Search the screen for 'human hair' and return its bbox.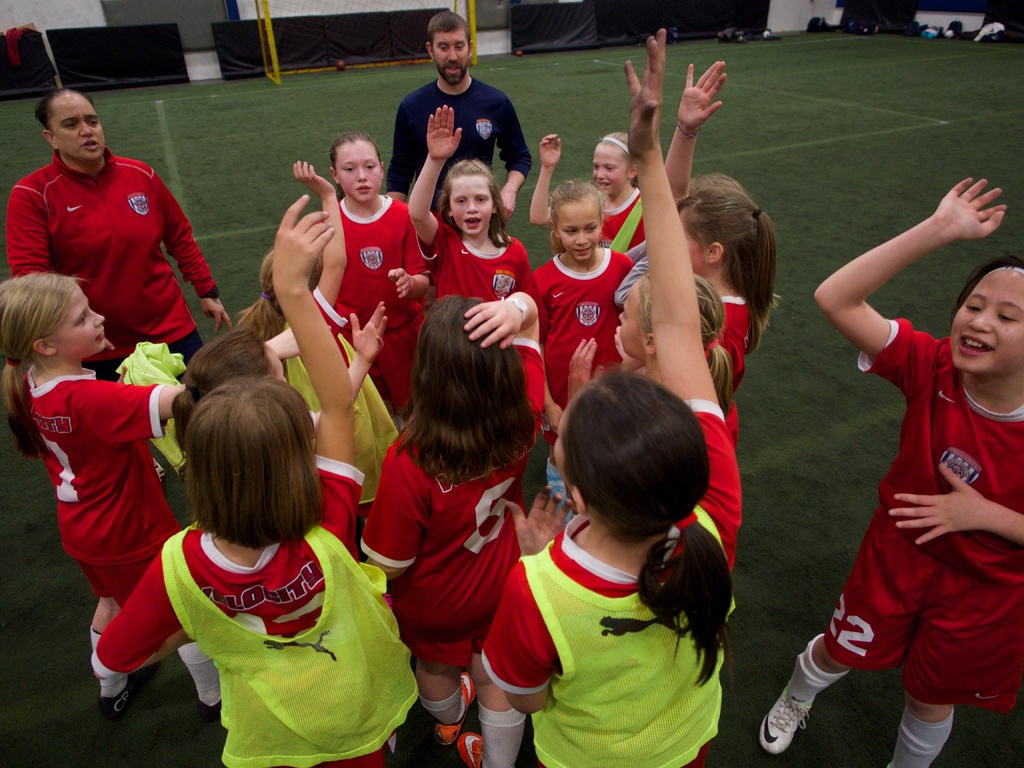
Found: Rect(637, 267, 737, 414).
